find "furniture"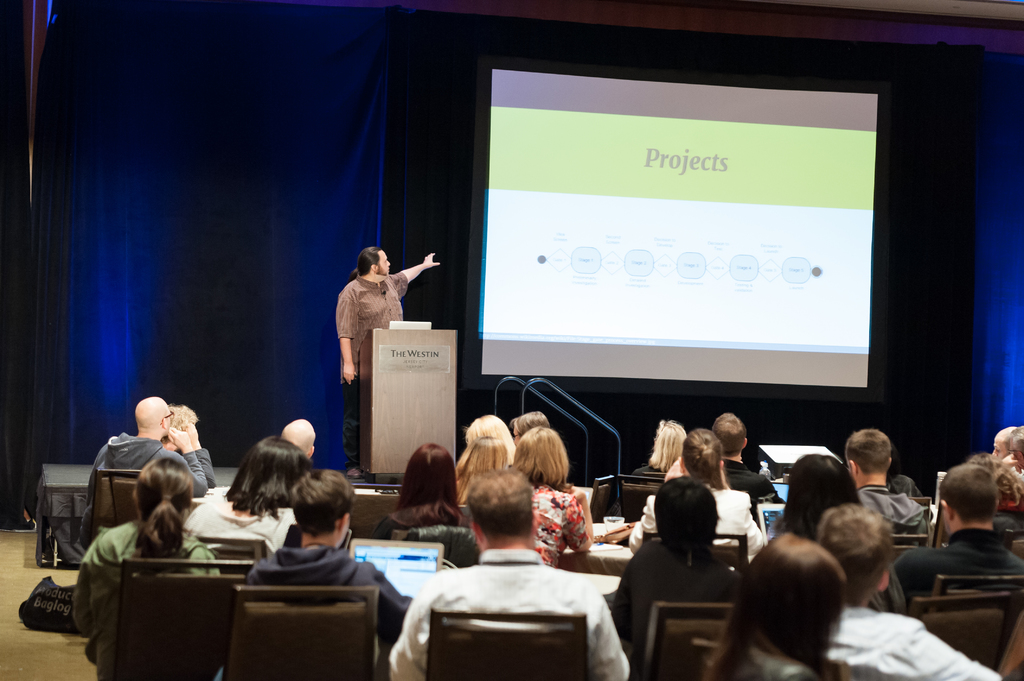
<box>932,572,1023,598</box>
